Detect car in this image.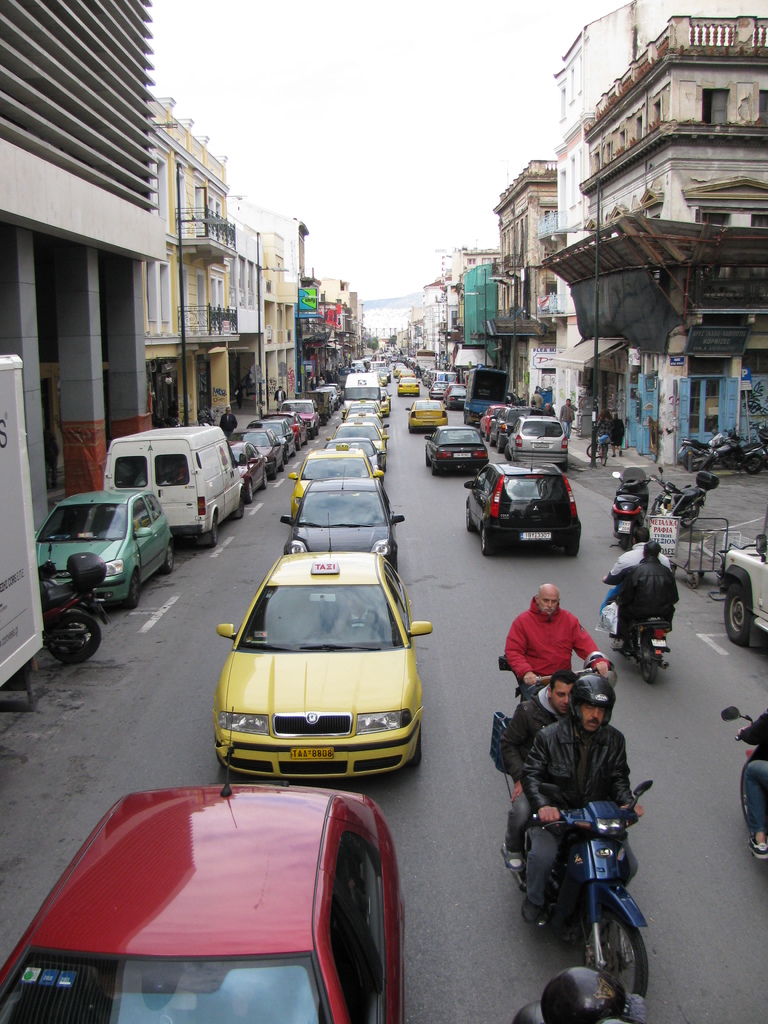
Detection: [left=212, top=512, right=438, bottom=783].
